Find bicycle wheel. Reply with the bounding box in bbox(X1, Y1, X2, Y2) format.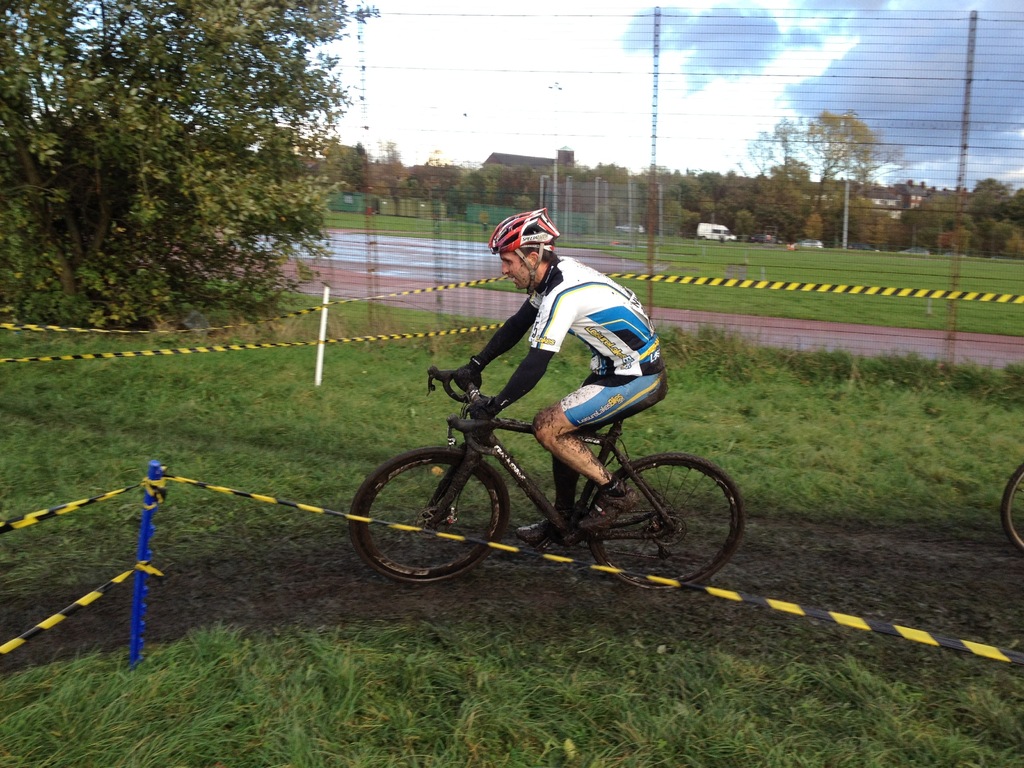
bbox(347, 445, 507, 582).
